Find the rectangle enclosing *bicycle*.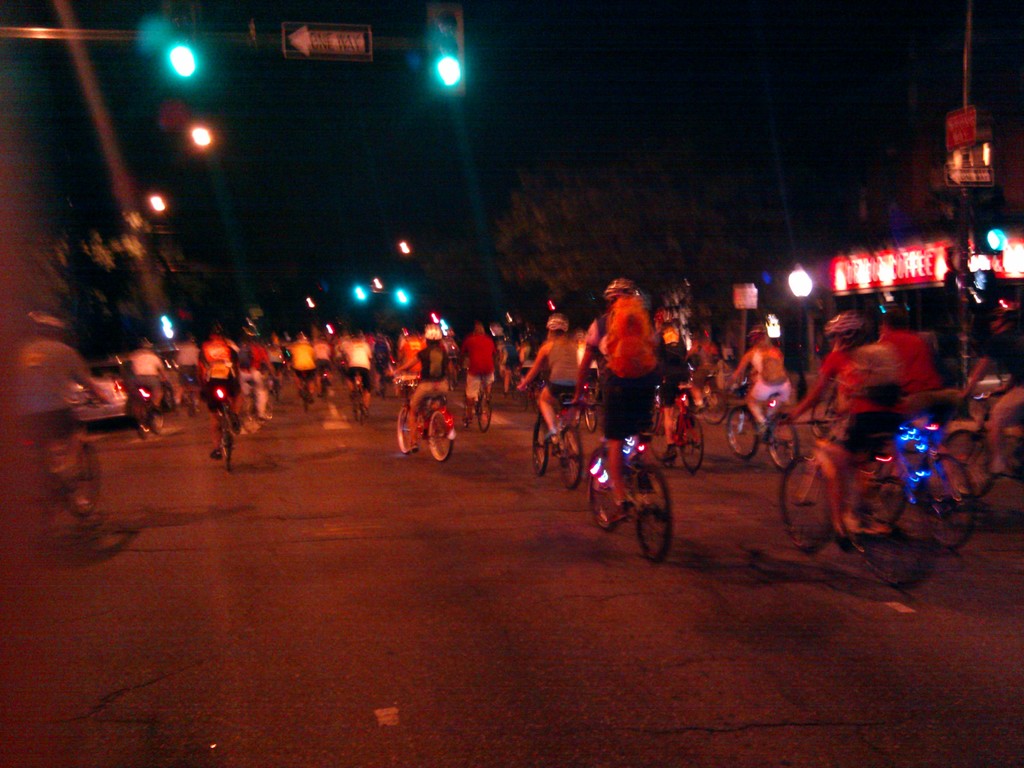
[left=350, top=373, right=370, bottom=420].
